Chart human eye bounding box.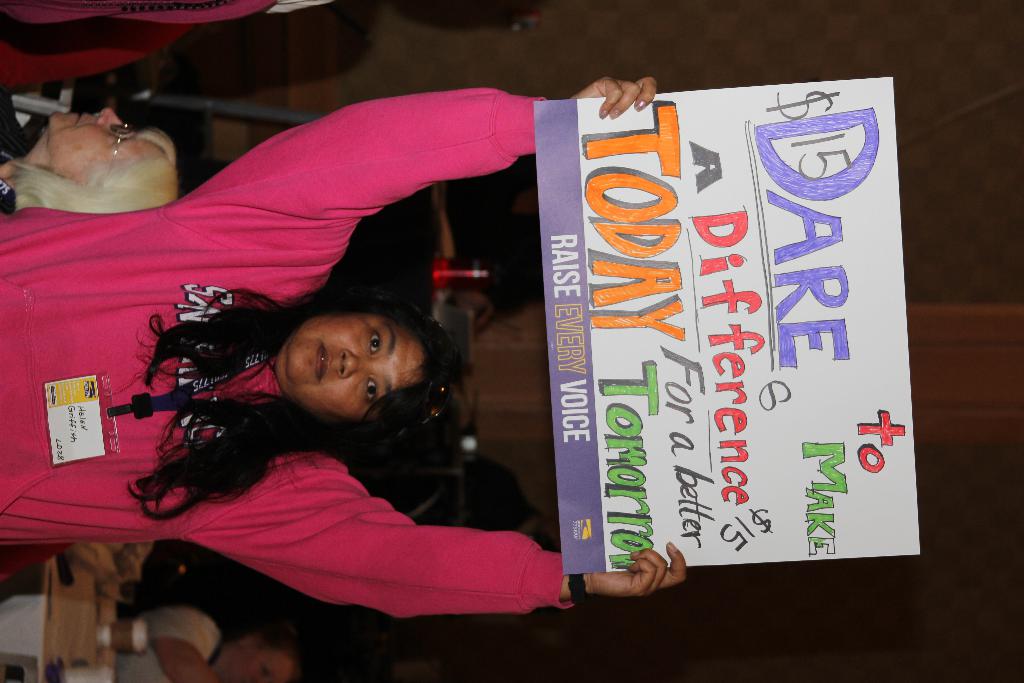
Charted: Rect(111, 126, 128, 150).
